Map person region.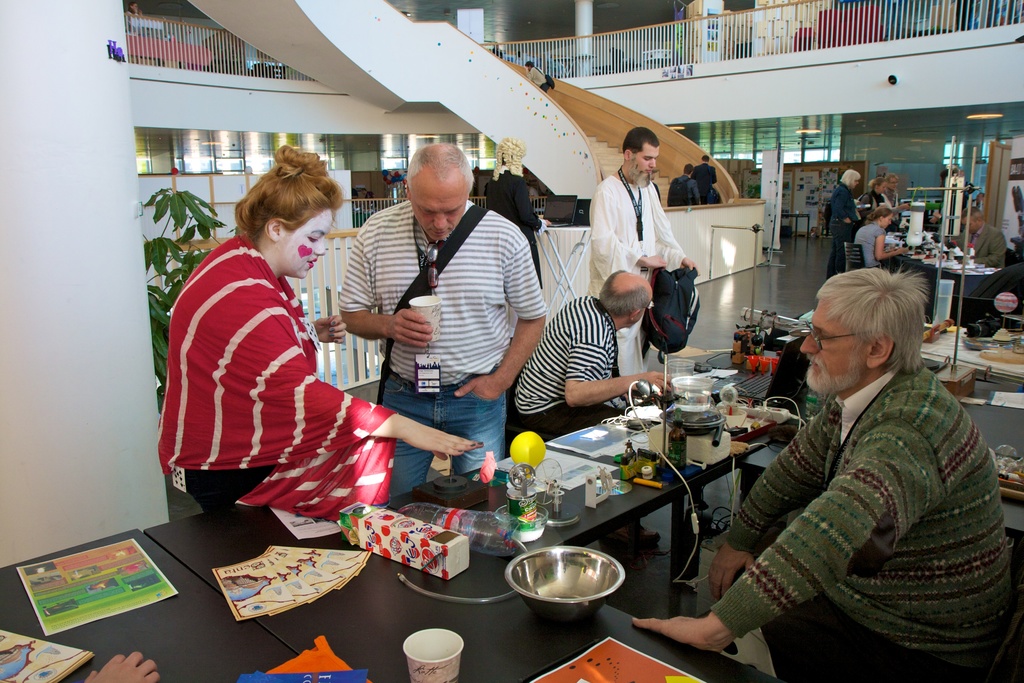
Mapped to (588,130,698,402).
